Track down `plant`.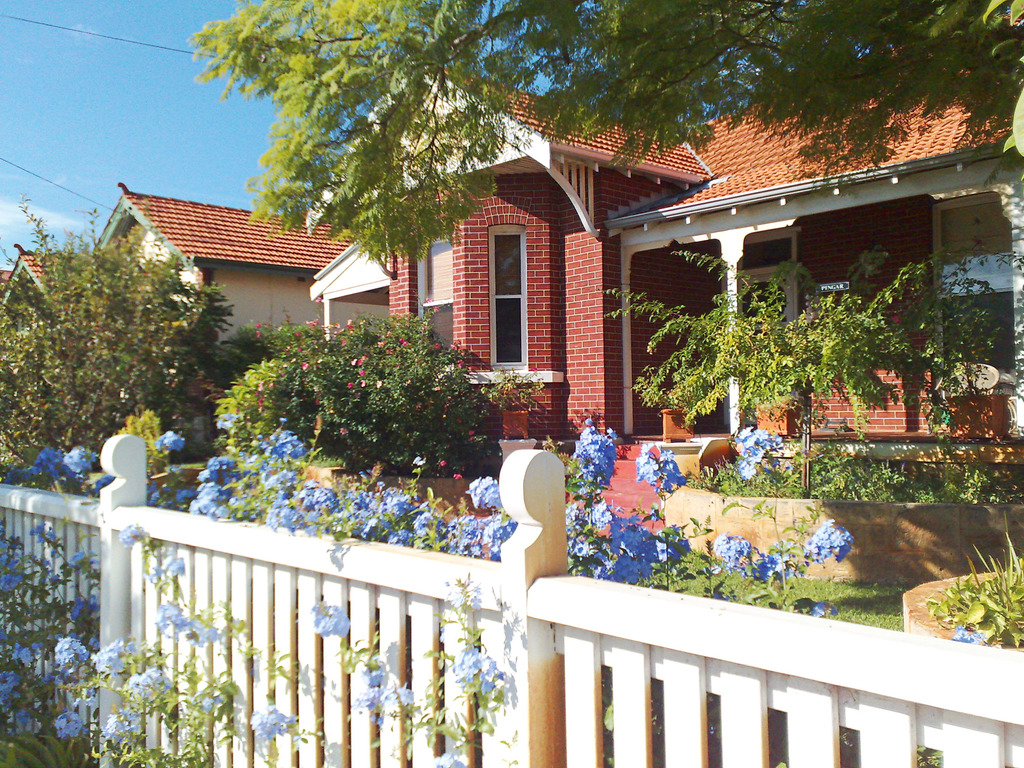
Tracked to [238, 297, 502, 486].
